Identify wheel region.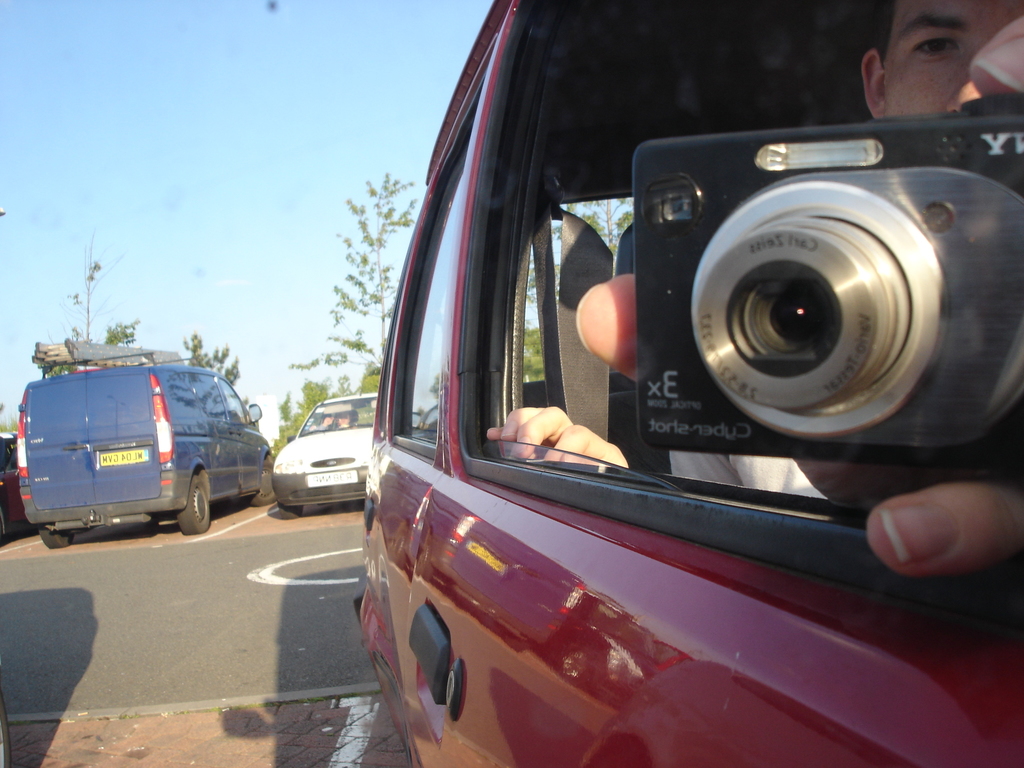
Region: Rect(282, 503, 299, 515).
